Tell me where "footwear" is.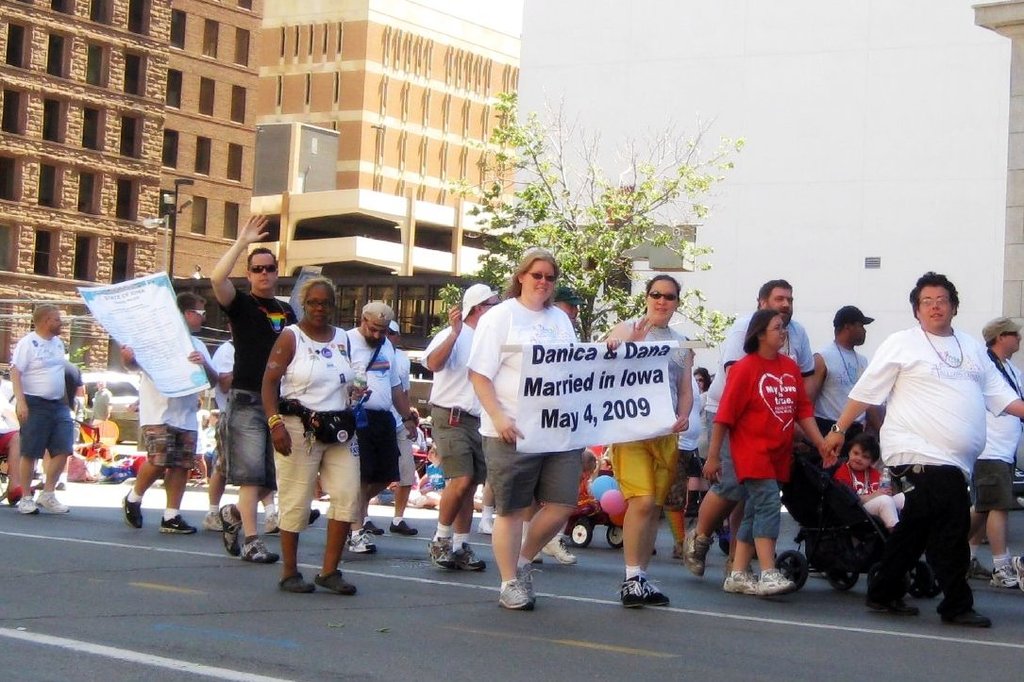
"footwear" is at box=[390, 518, 417, 536].
